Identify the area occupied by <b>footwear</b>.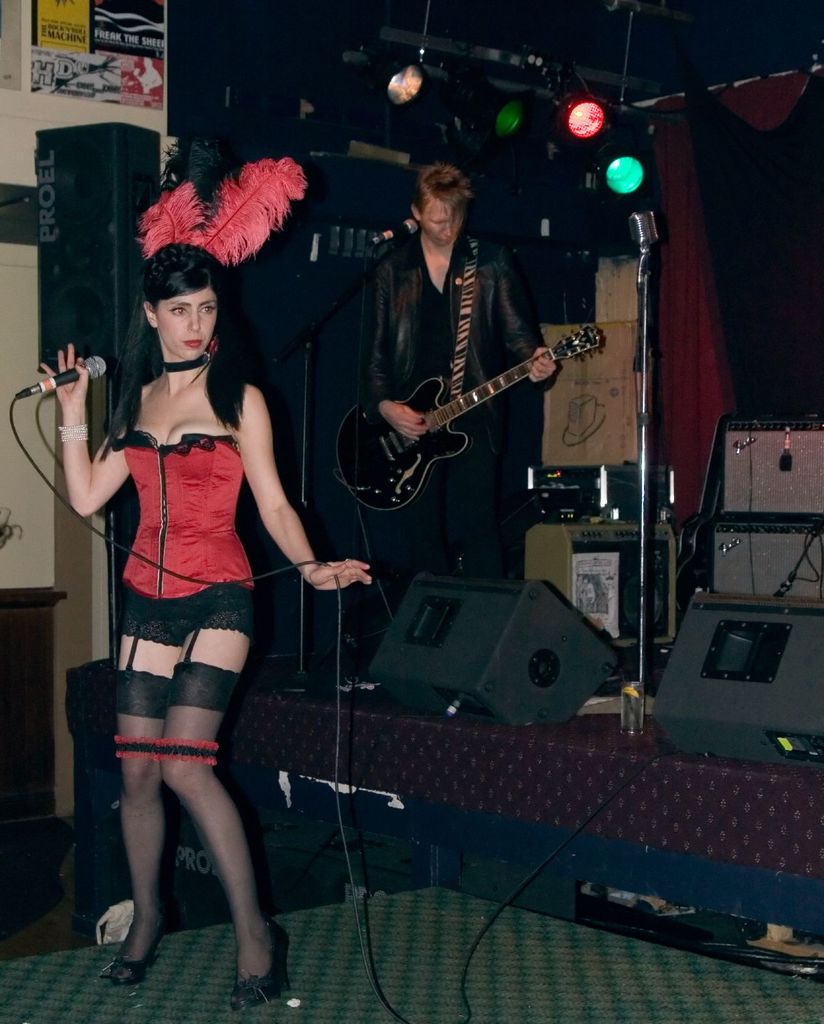
Area: {"left": 93, "top": 906, "right": 170, "bottom": 989}.
